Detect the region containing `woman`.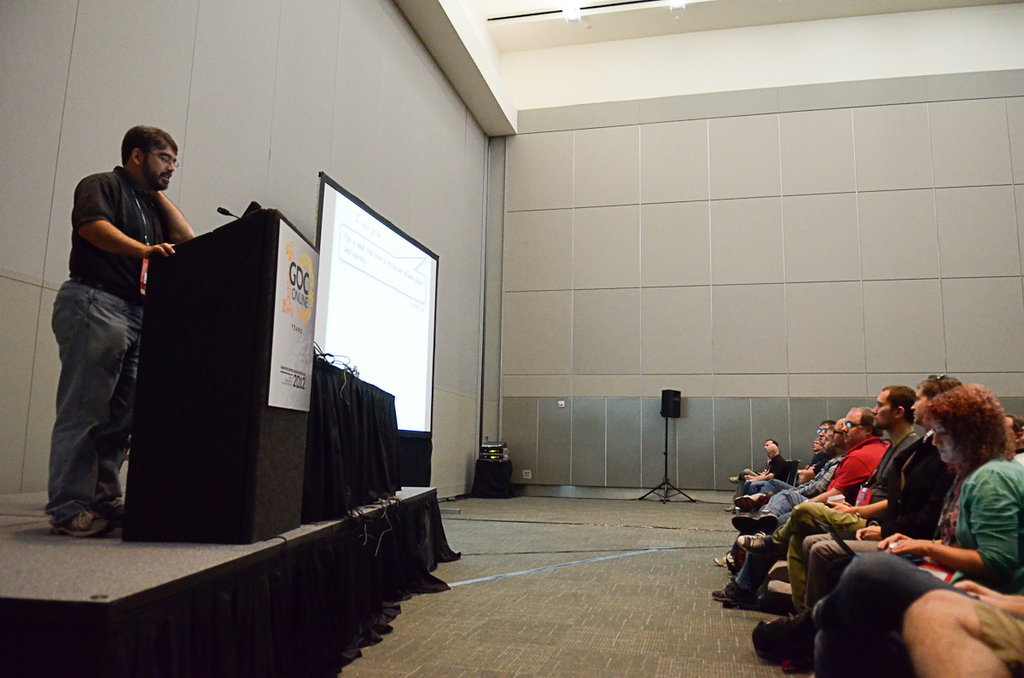
(754,378,1021,665).
